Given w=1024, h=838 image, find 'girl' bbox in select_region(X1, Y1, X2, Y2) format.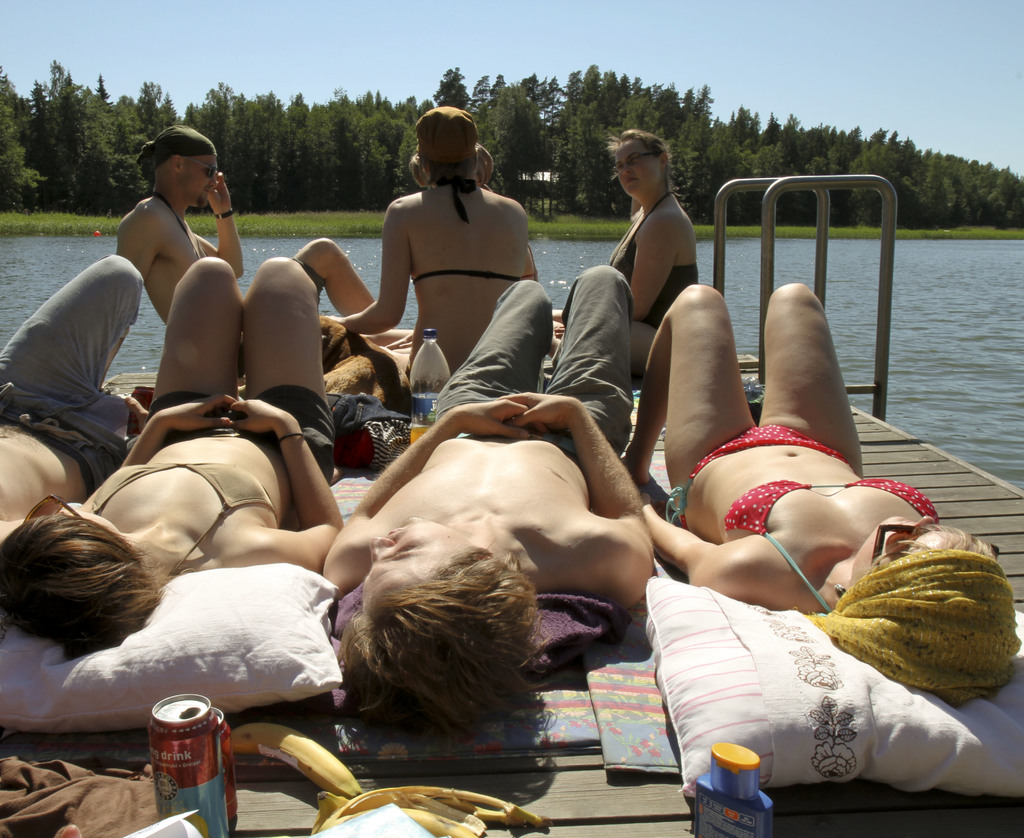
select_region(549, 136, 692, 377).
